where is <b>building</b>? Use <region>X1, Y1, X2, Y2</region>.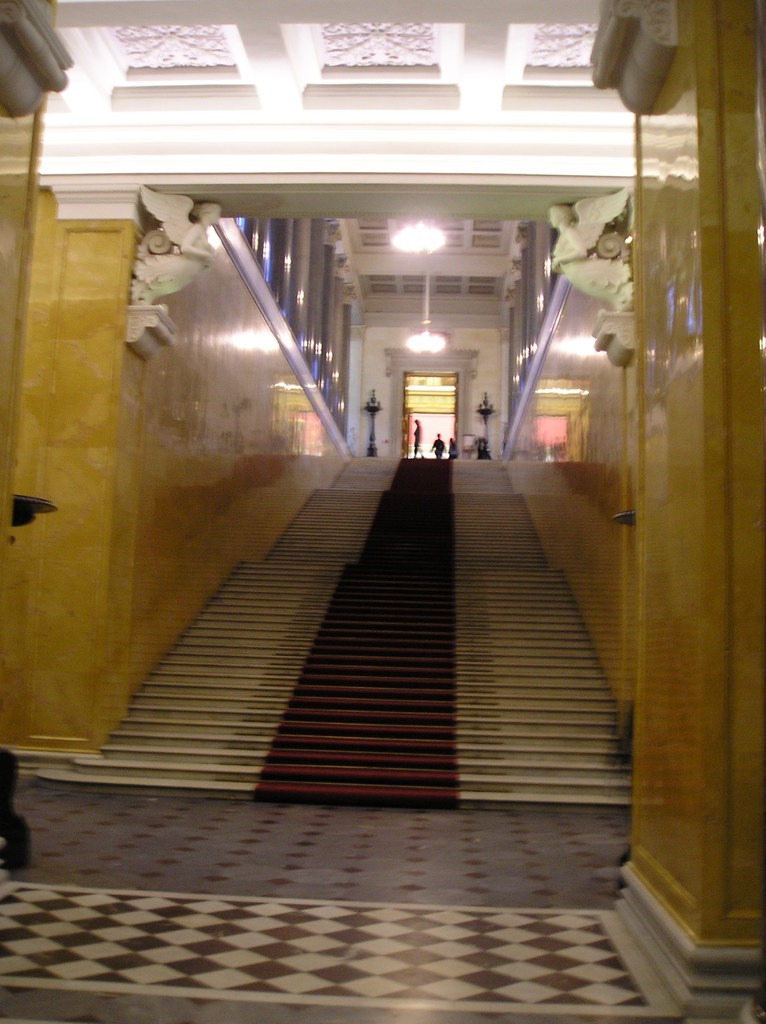
<region>0, 24, 765, 1023</region>.
